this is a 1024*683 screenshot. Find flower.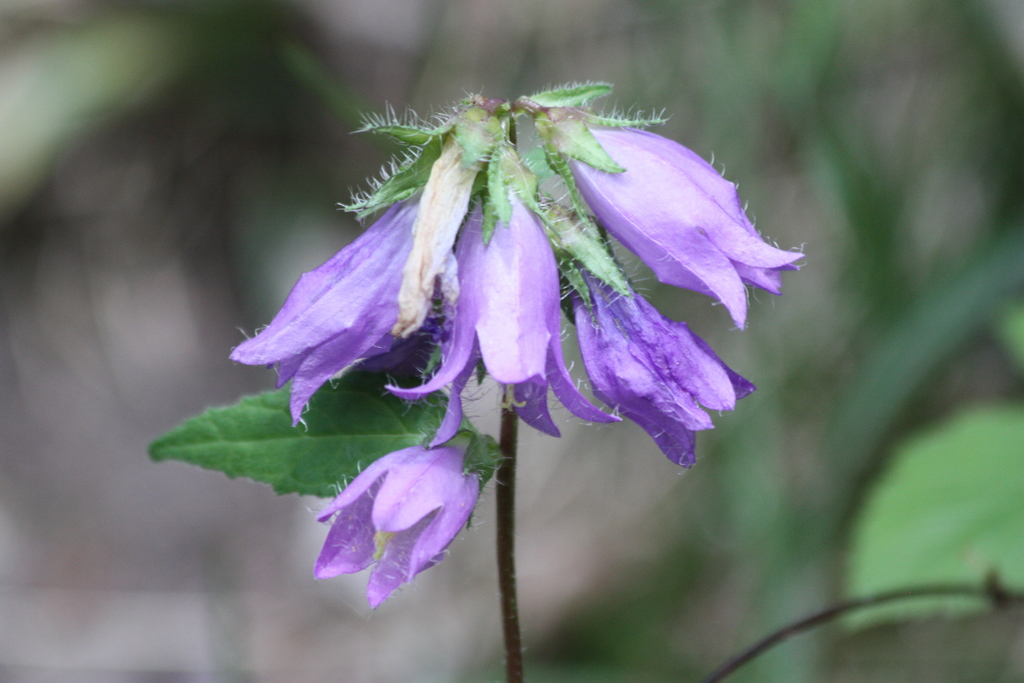
Bounding box: [387,172,623,448].
